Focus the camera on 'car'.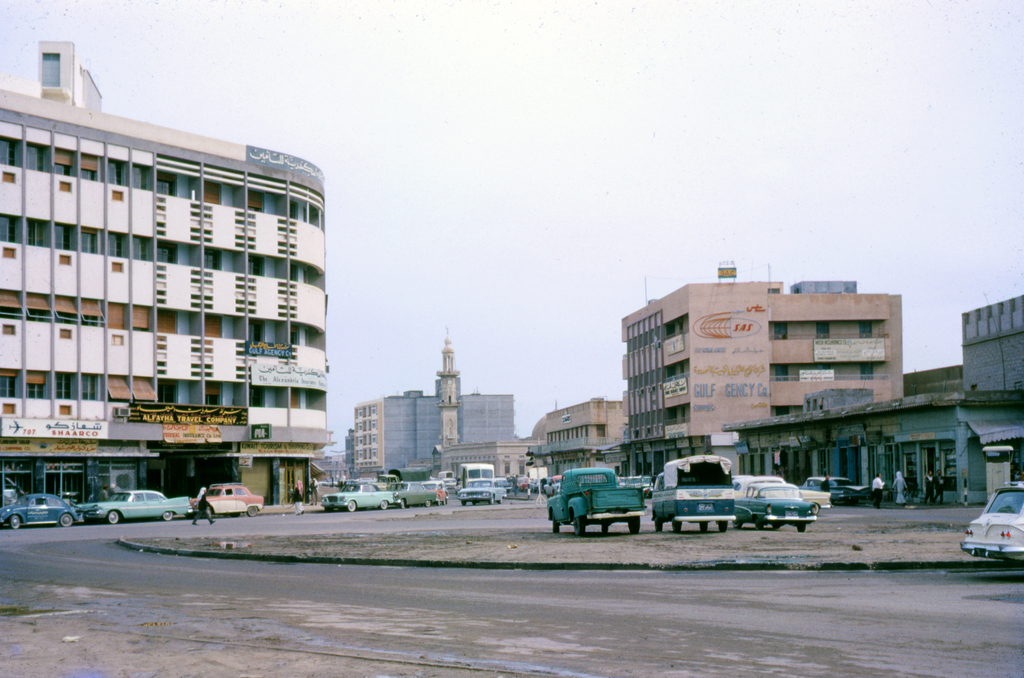
Focus region: <box>0,494,82,531</box>.
